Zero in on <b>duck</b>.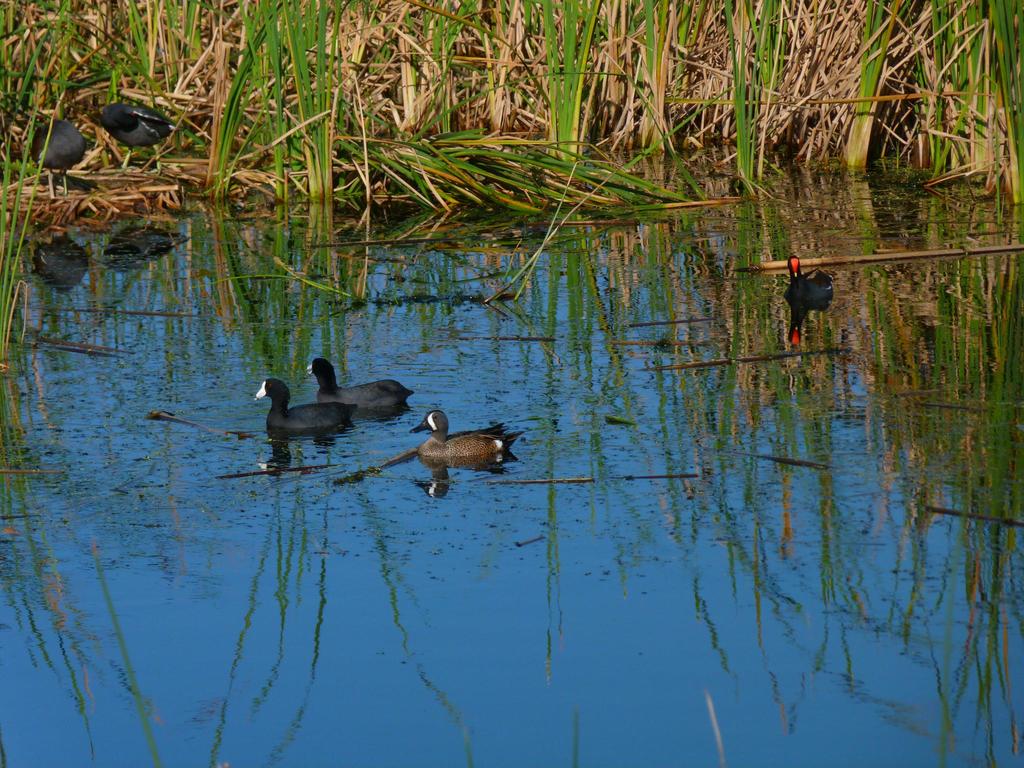
Zeroed in: rect(247, 377, 354, 444).
